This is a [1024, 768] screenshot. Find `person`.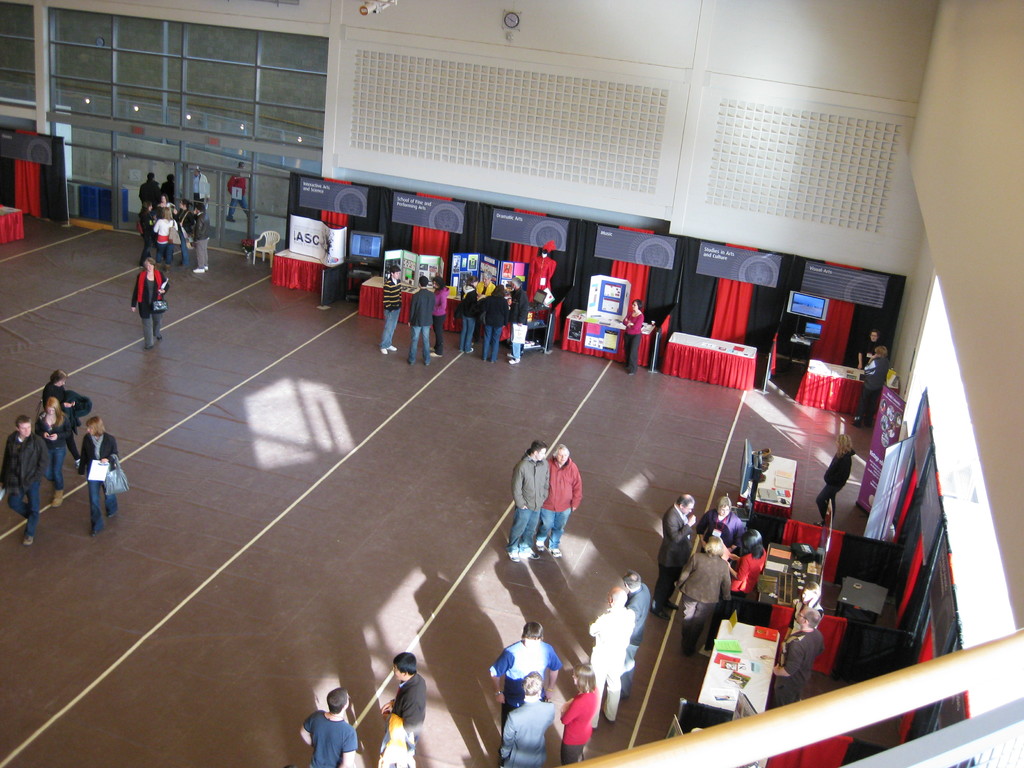
Bounding box: [31, 395, 80, 508].
